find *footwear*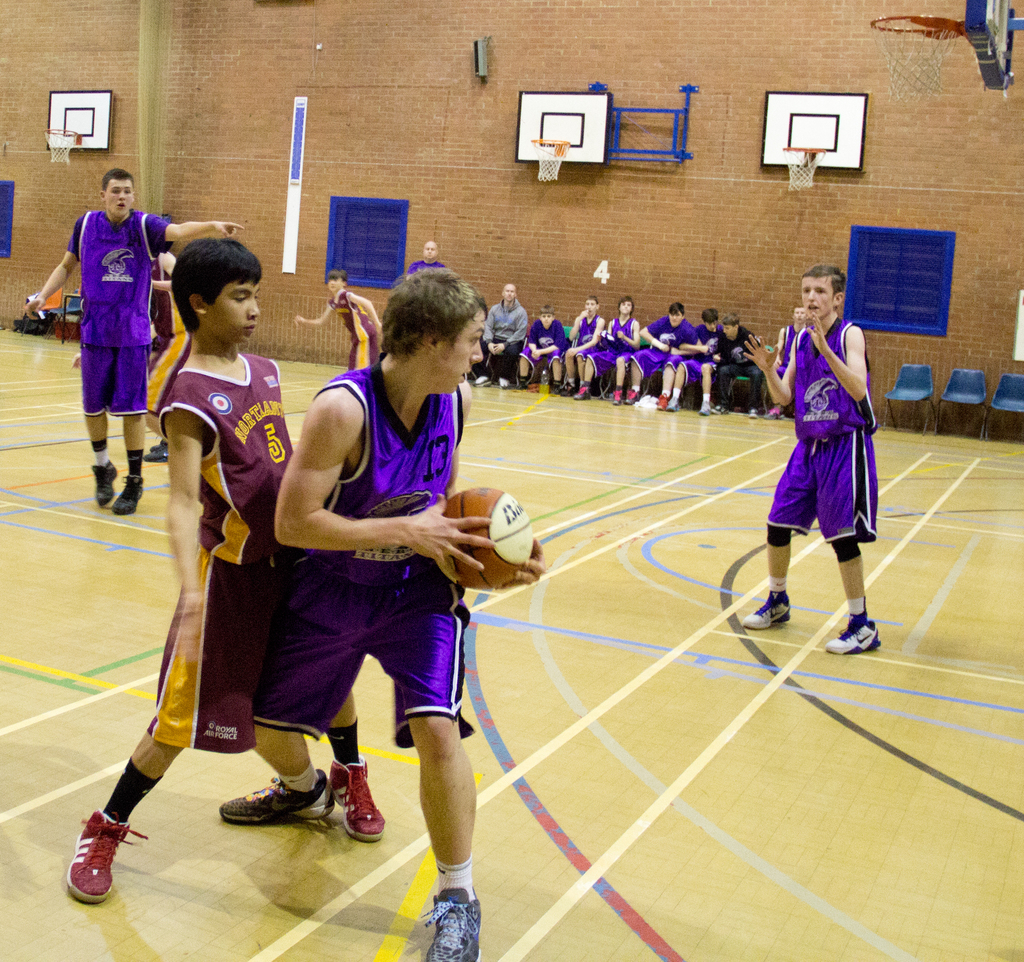
left=495, top=375, right=508, bottom=388
